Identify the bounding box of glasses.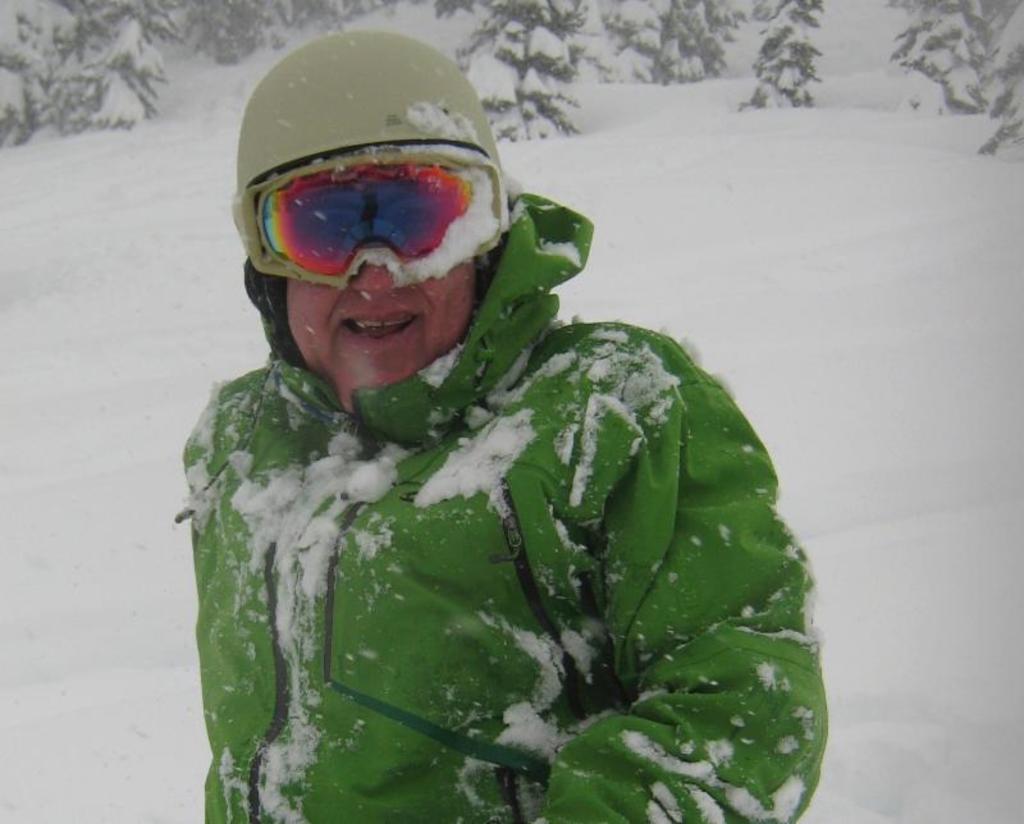
locate(239, 179, 507, 281).
